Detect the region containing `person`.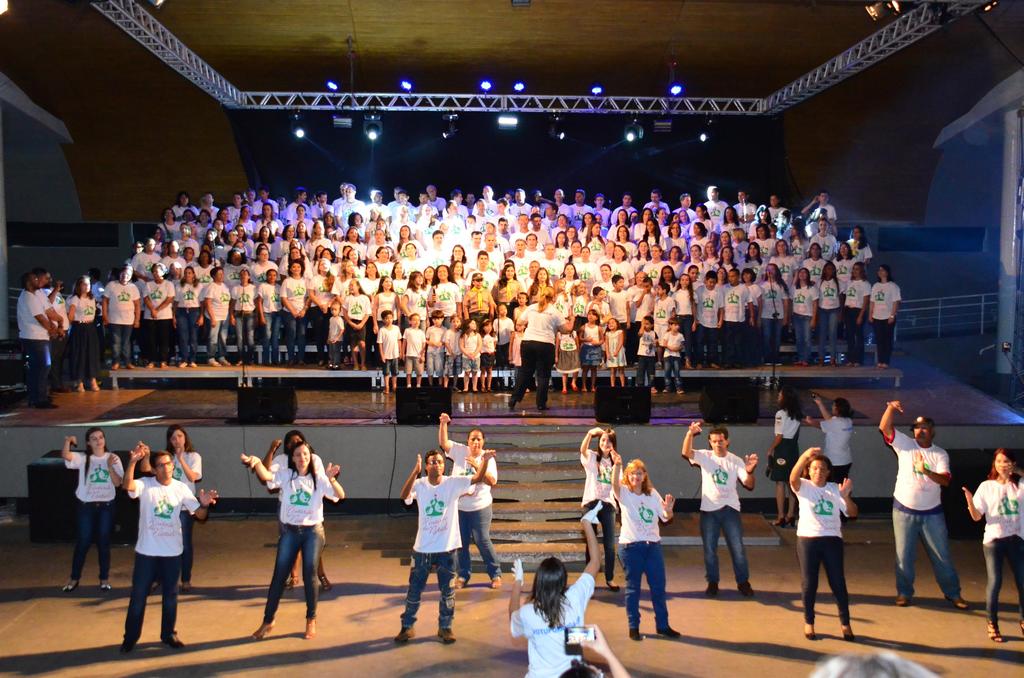
l=790, t=444, r=856, b=638.
